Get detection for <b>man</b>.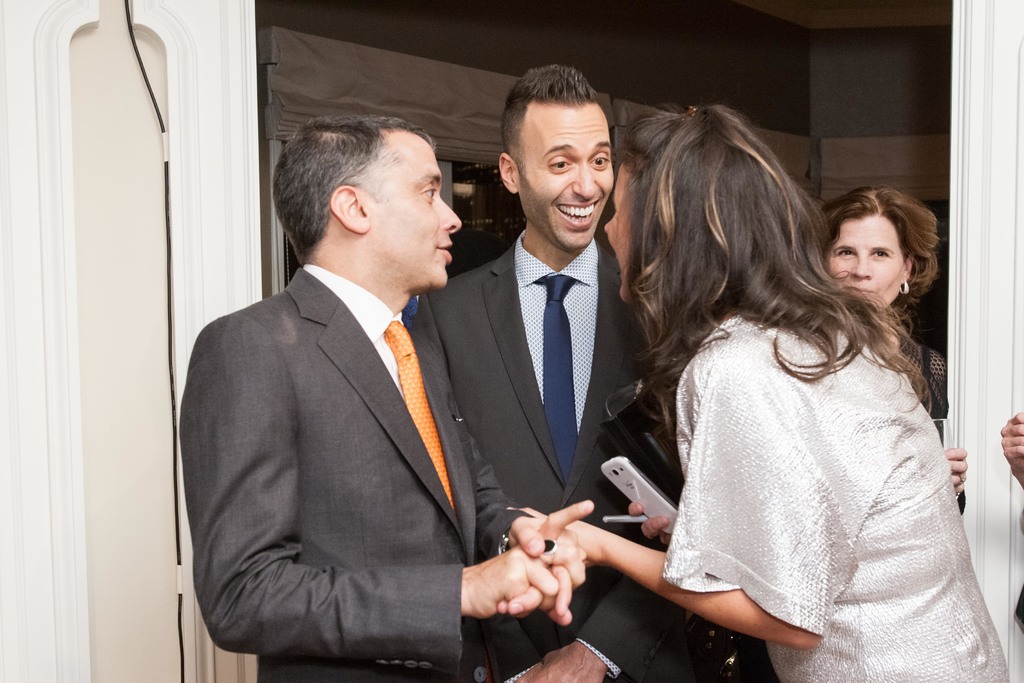
Detection: 177 100 525 671.
